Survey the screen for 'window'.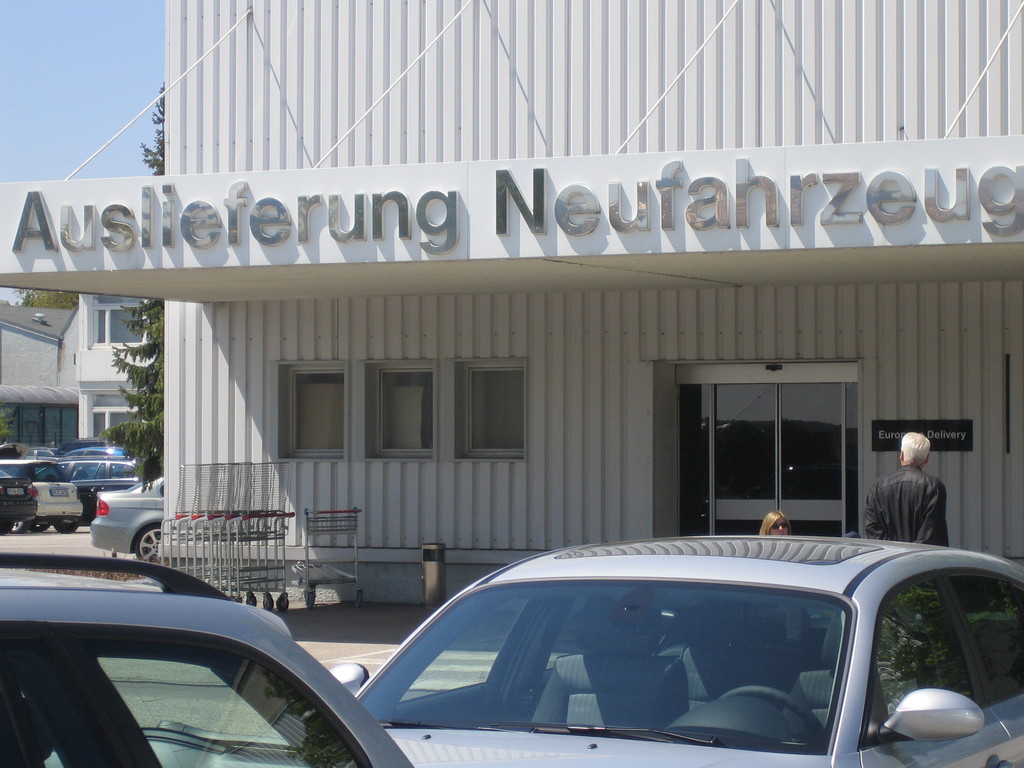
Survey found: (287, 364, 346, 458).
